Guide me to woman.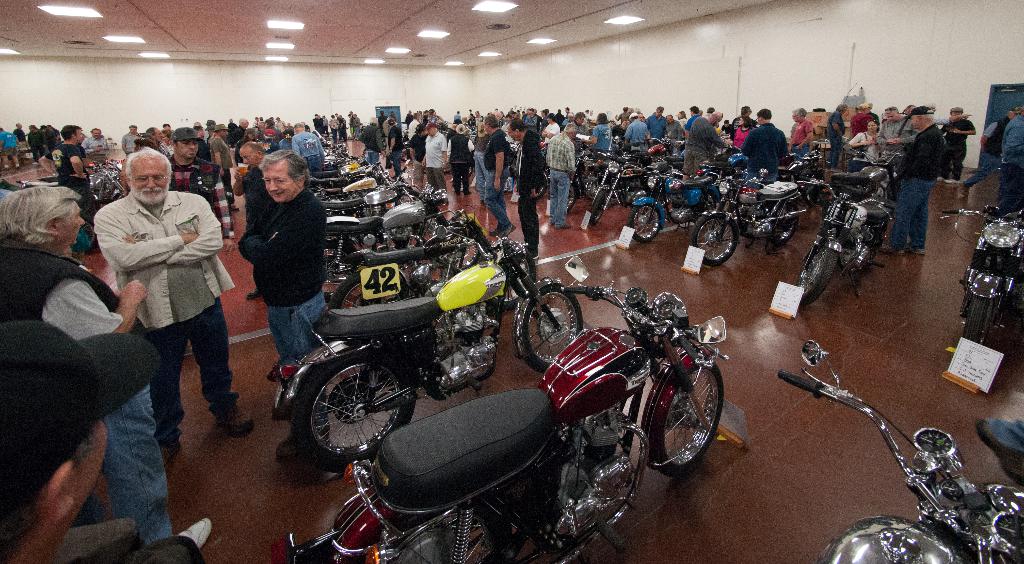
Guidance: locate(732, 117, 756, 151).
